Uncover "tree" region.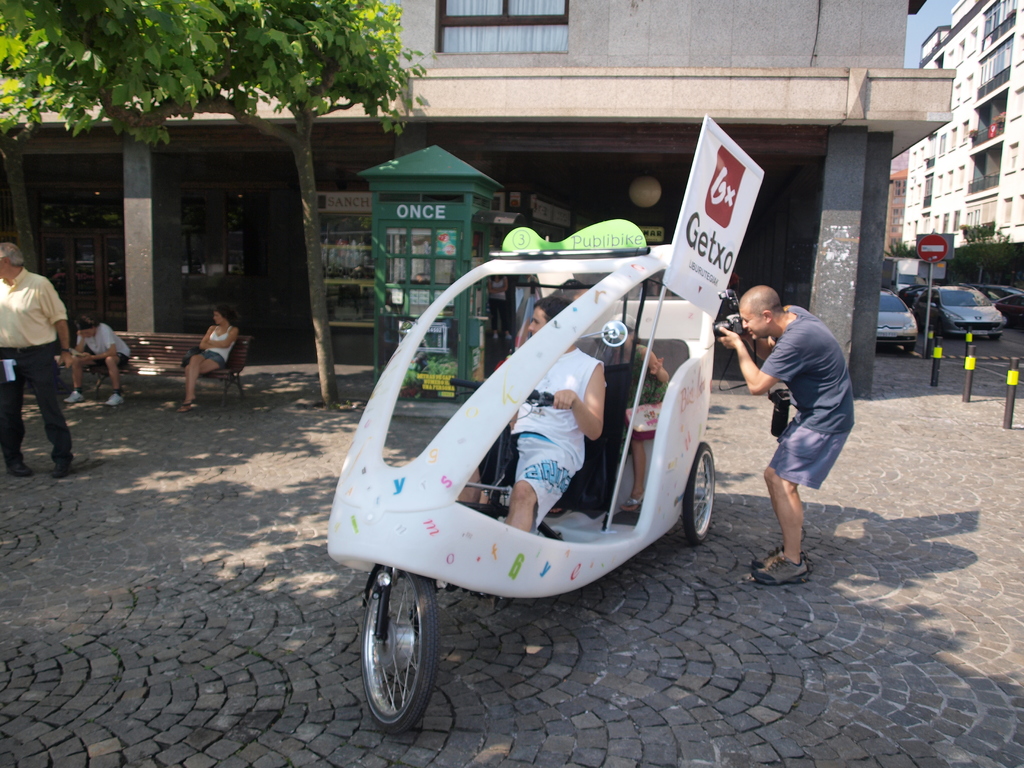
Uncovered: bbox=(0, 0, 435, 150).
